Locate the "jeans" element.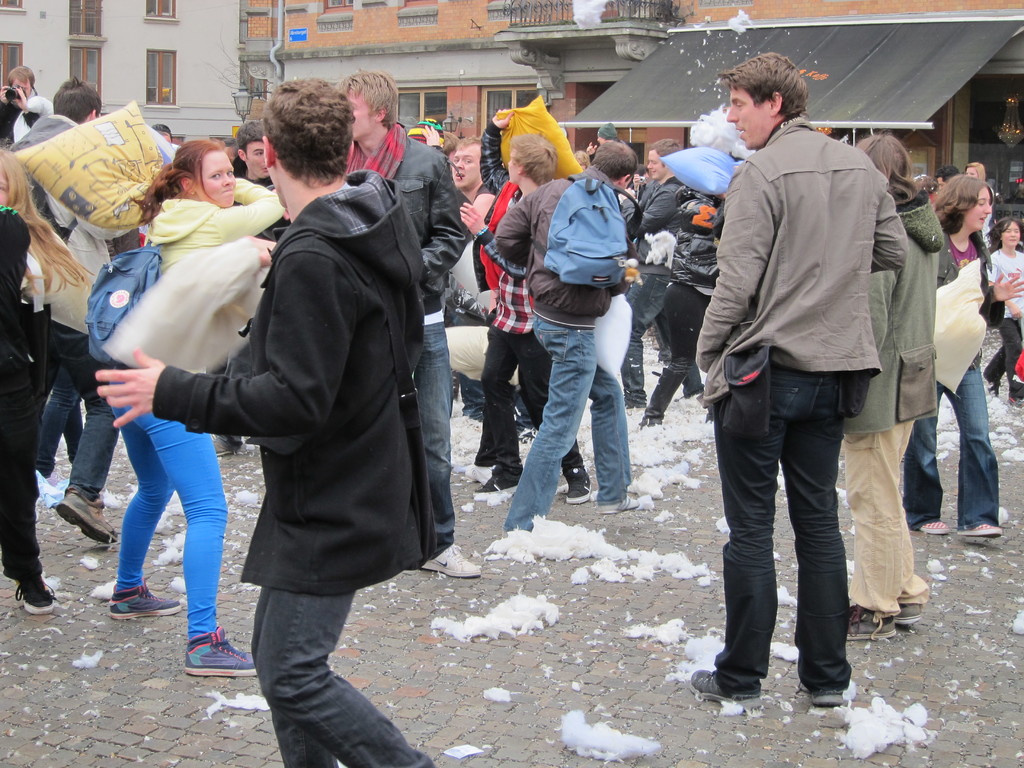
Element bbox: {"x1": 81, "y1": 381, "x2": 125, "y2": 508}.
